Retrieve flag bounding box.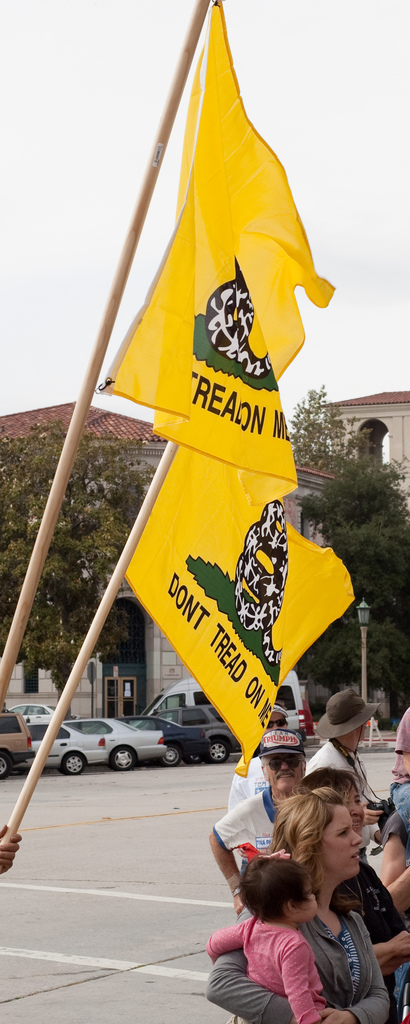
Bounding box: 114, 449, 359, 772.
